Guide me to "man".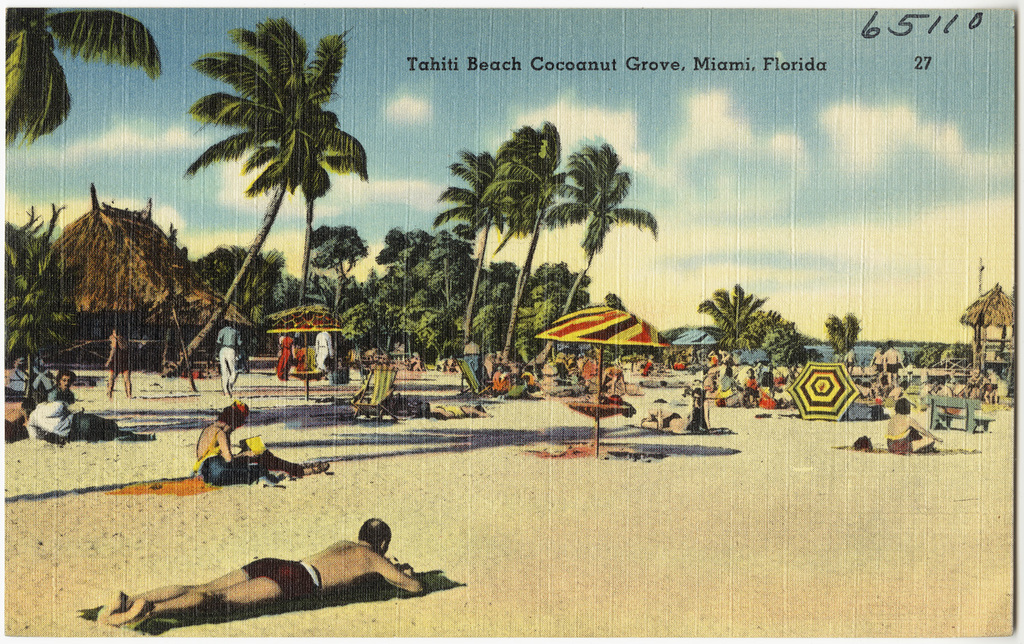
Guidance: {"left": 91, "top": 512, "right": 426, "bottom": 627}.
